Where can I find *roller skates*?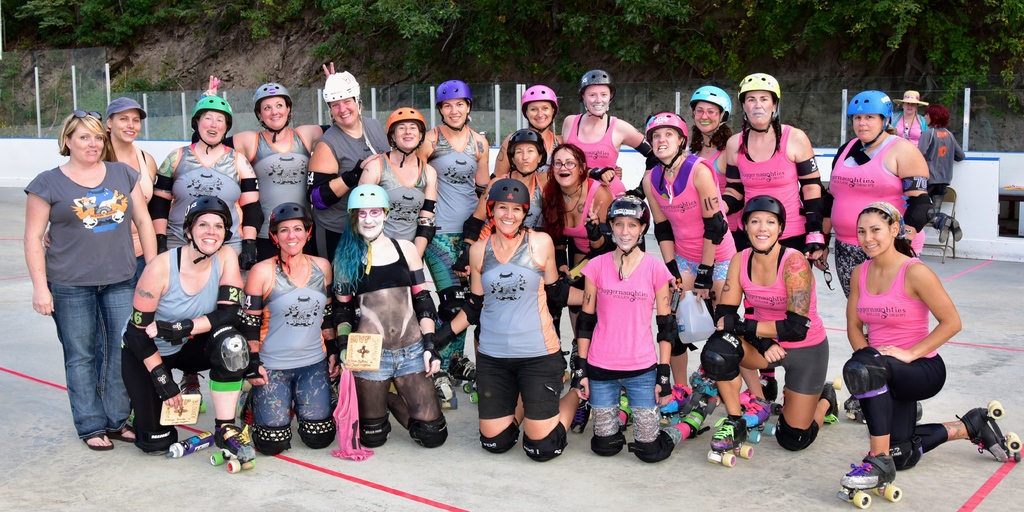
You can find it at pyautogui.locateOnScreen(758, 369, 784, 419).
